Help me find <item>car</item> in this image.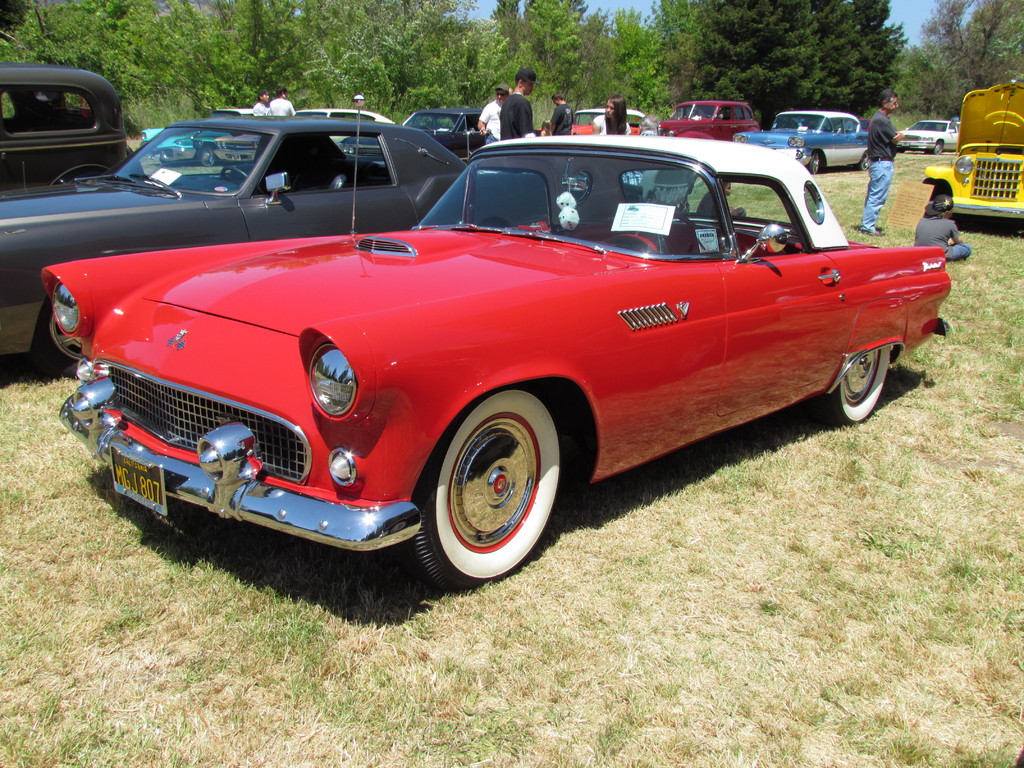
Found it: 40 136 950 591.
